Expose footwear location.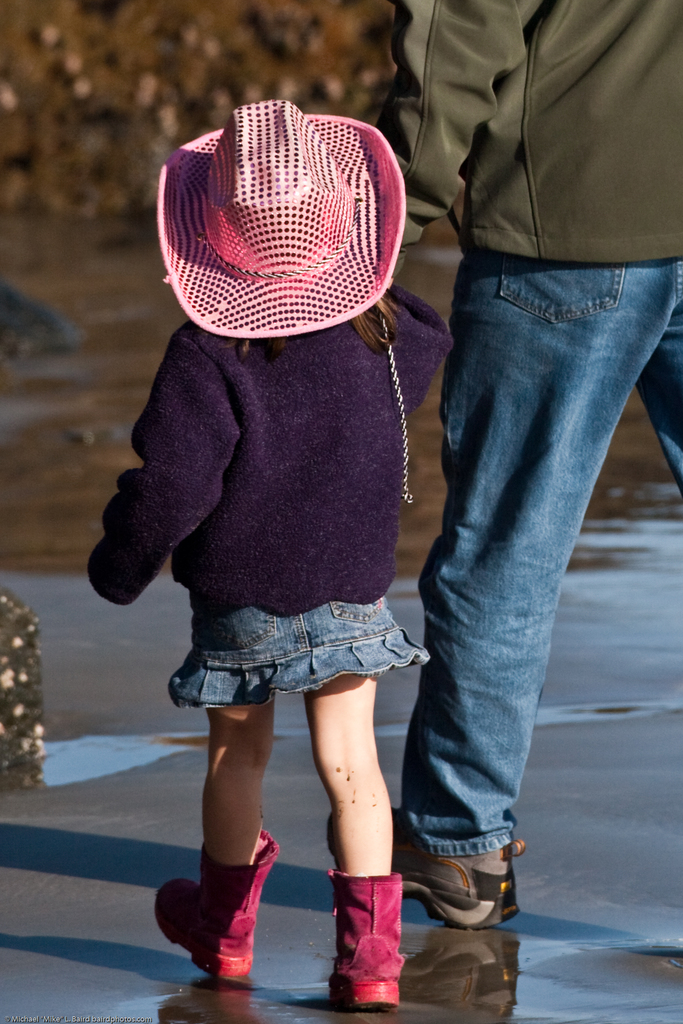
Exposed at [left=328, top=865, right=404, bottom=1019].
